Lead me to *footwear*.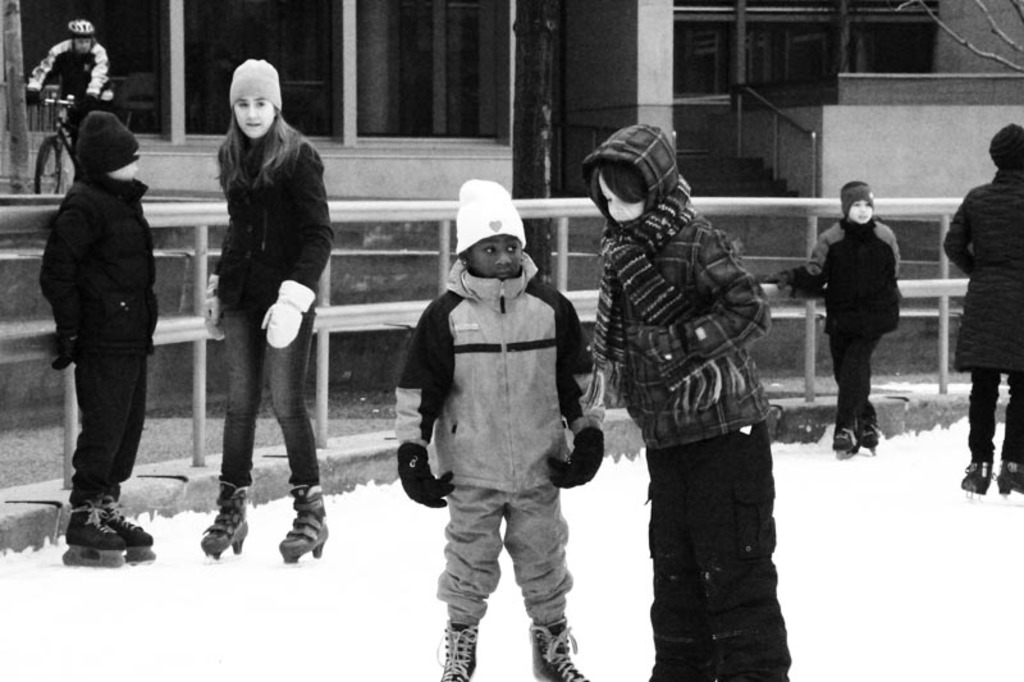
Lead to <bbox>438, 619, 480, 681</bbox>.
